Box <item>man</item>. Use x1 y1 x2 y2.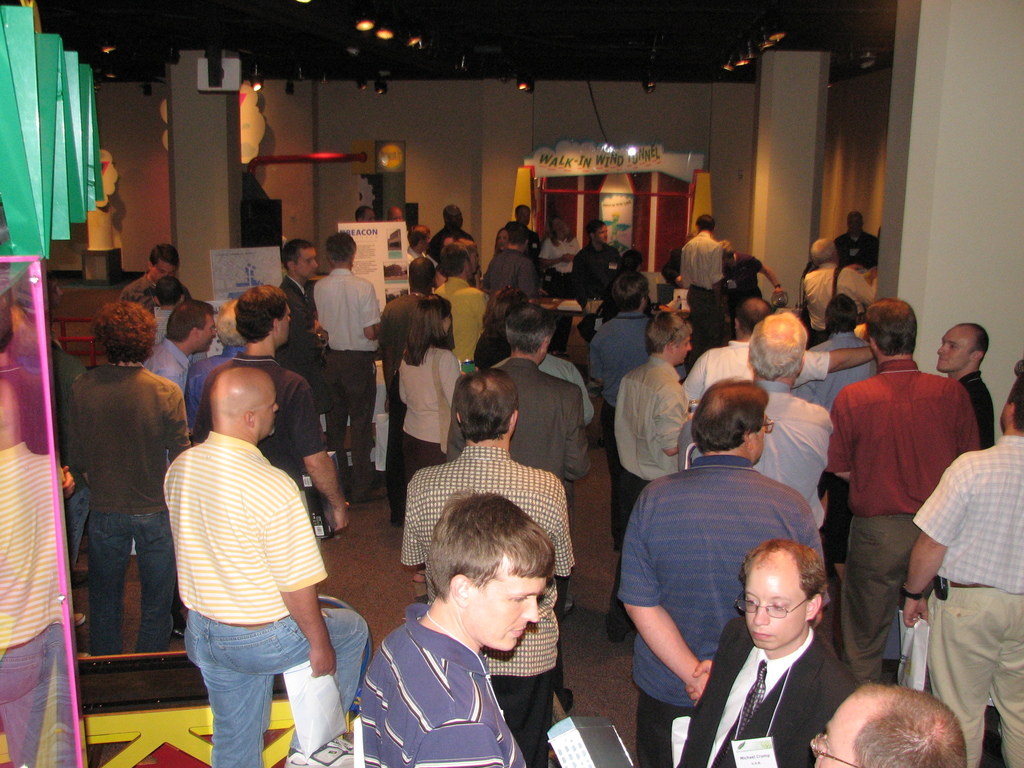
616 384 827 767.
